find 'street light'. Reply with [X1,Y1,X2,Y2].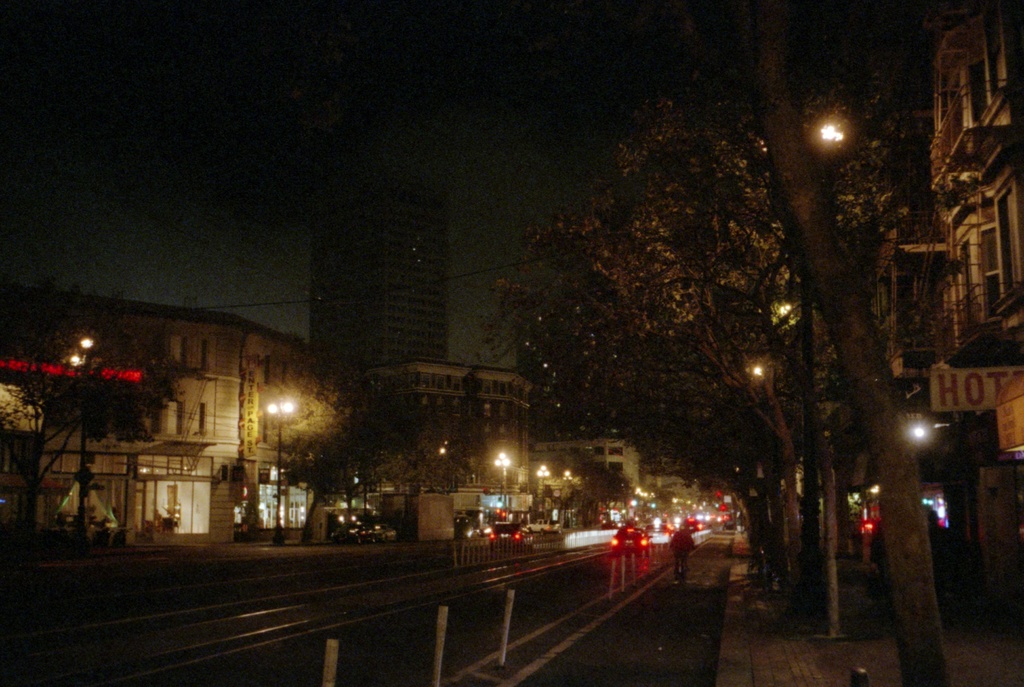
[484,451,511,506].
